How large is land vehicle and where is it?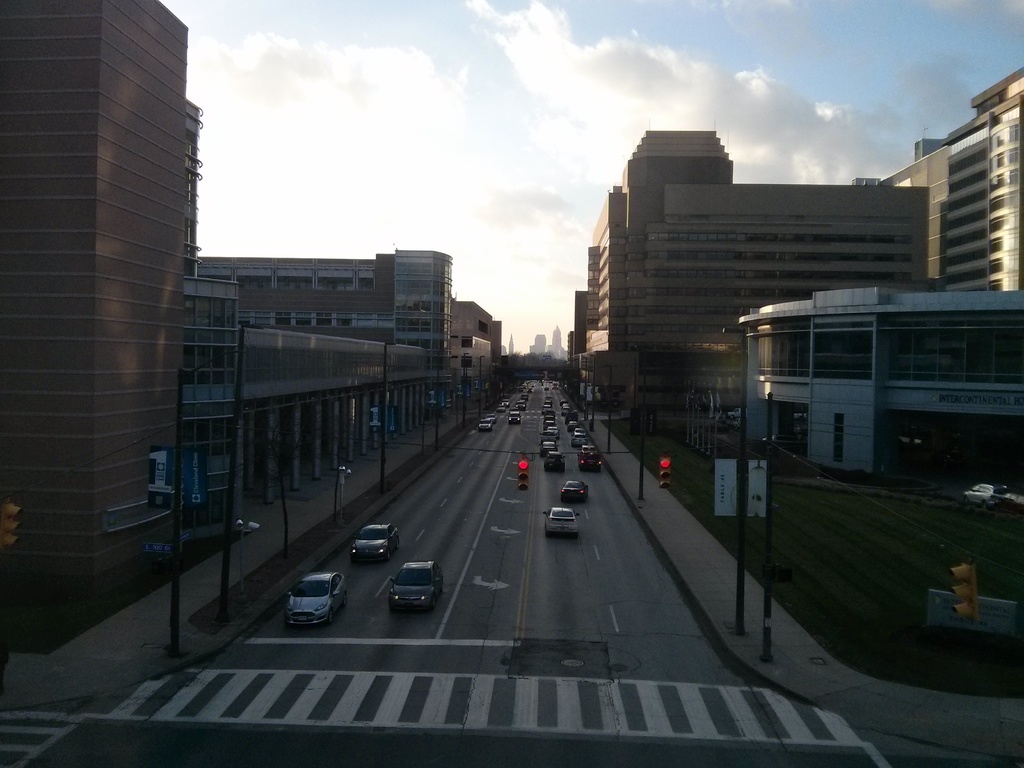
Bounding box: (x1=548, y1=456, x2=564, y2=471).
